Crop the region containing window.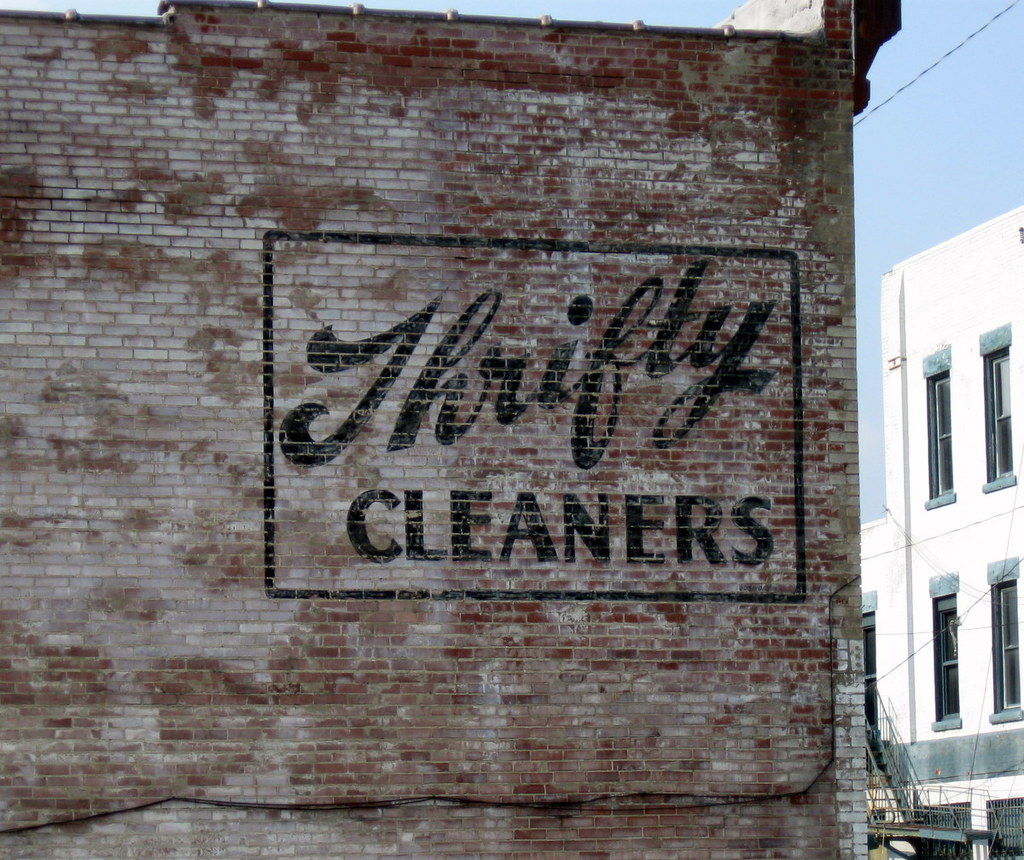
Crop region: x1=924, y1=369, x2=957, y2=503.
